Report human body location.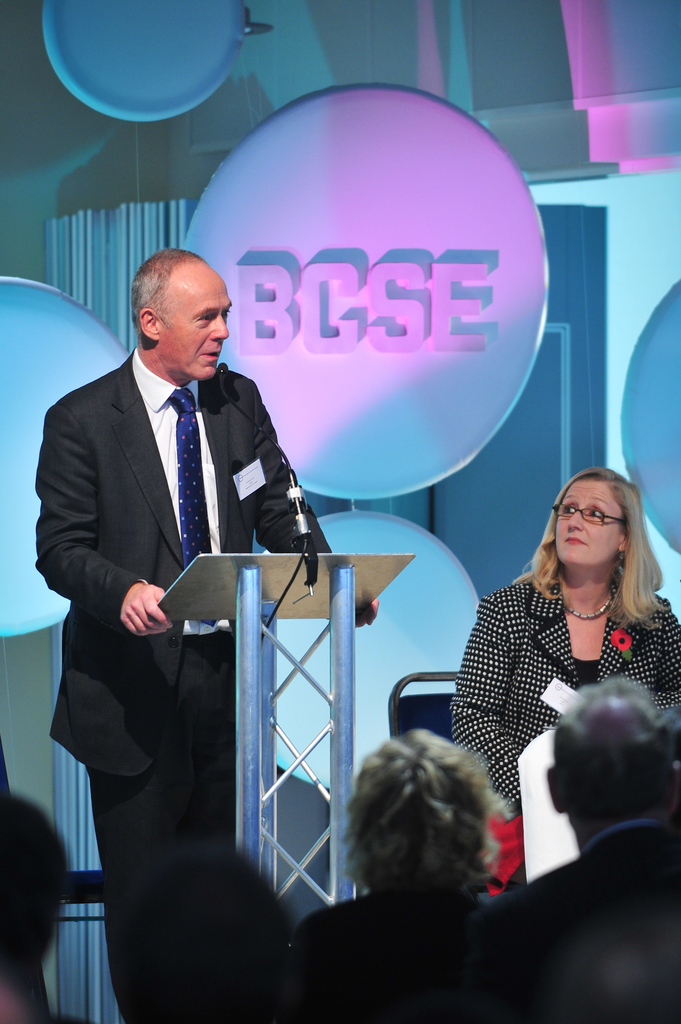
Report: <box>0,799,74,1020</box>.
